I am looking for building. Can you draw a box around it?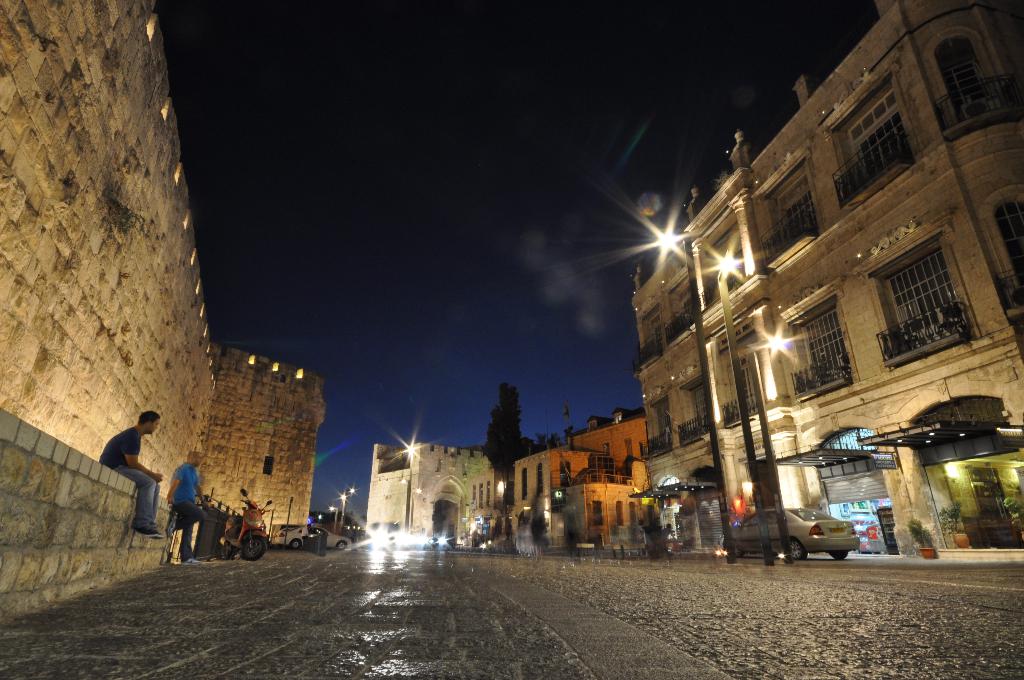
Sure, the bounding box is [511,417,664,555].
